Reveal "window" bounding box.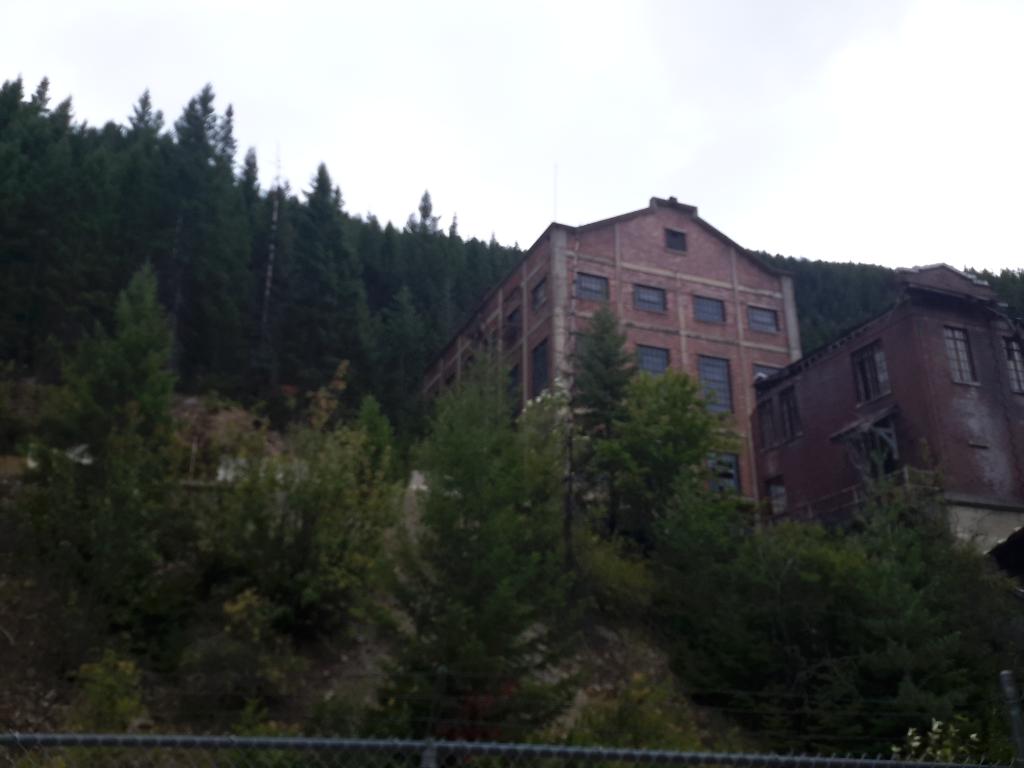
Revealed: Rect(531, 284, 547, 310).
